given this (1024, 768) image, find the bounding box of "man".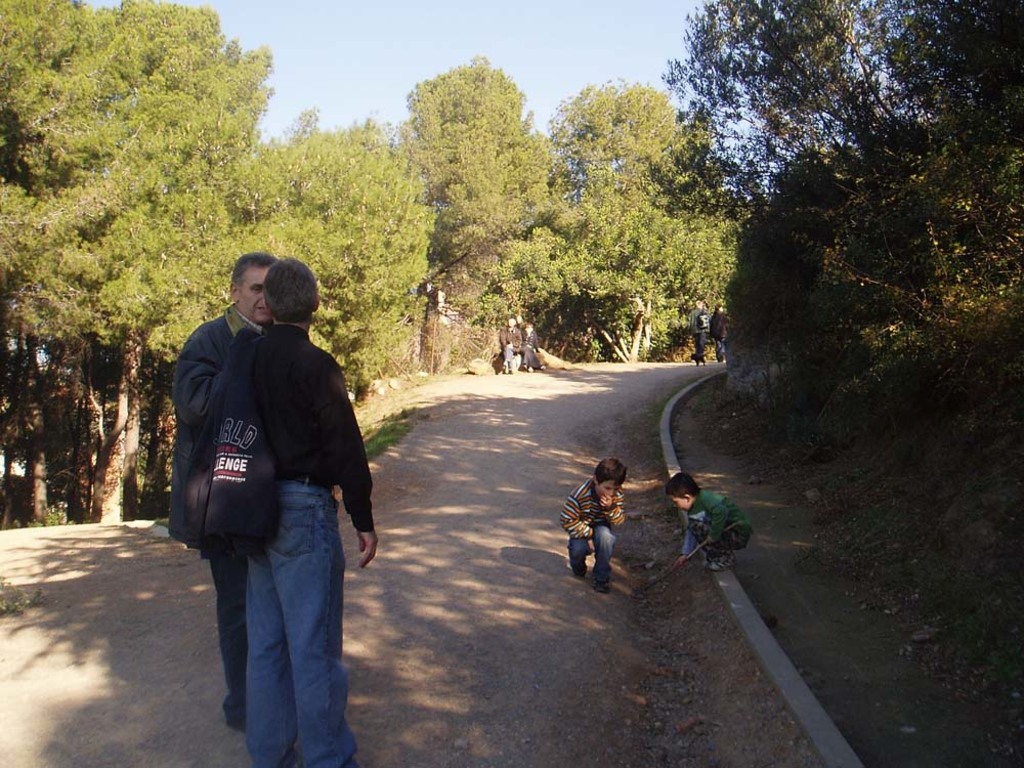
211/252/381/767.
